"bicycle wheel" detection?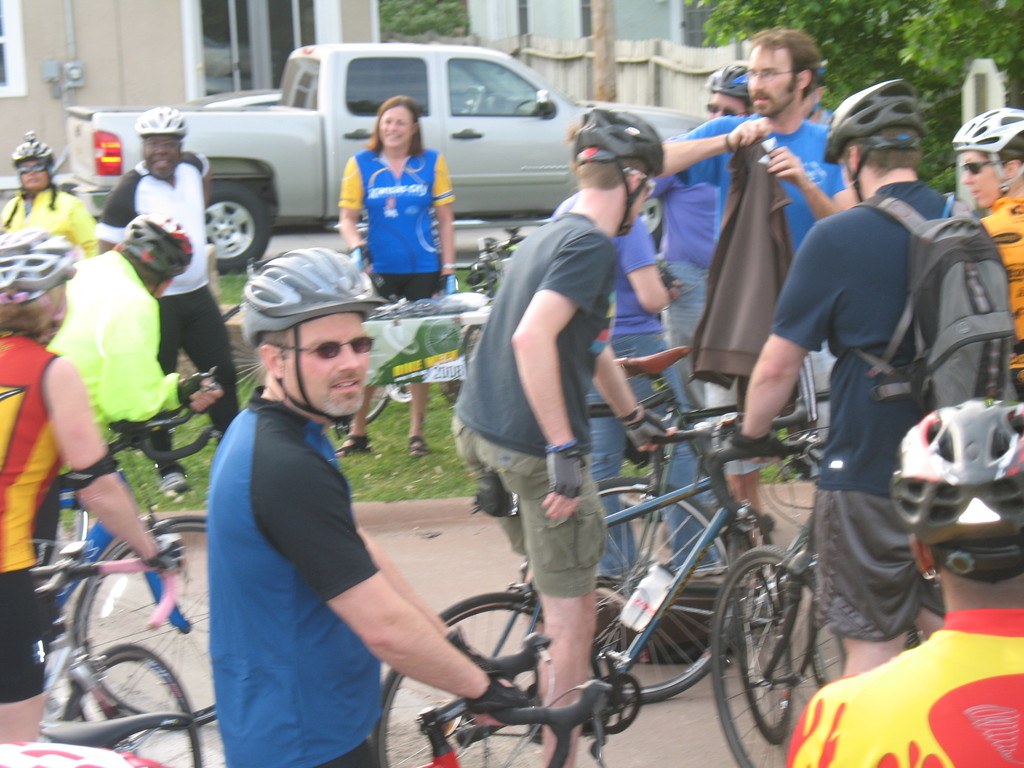
[592, 484, 739, 704]
